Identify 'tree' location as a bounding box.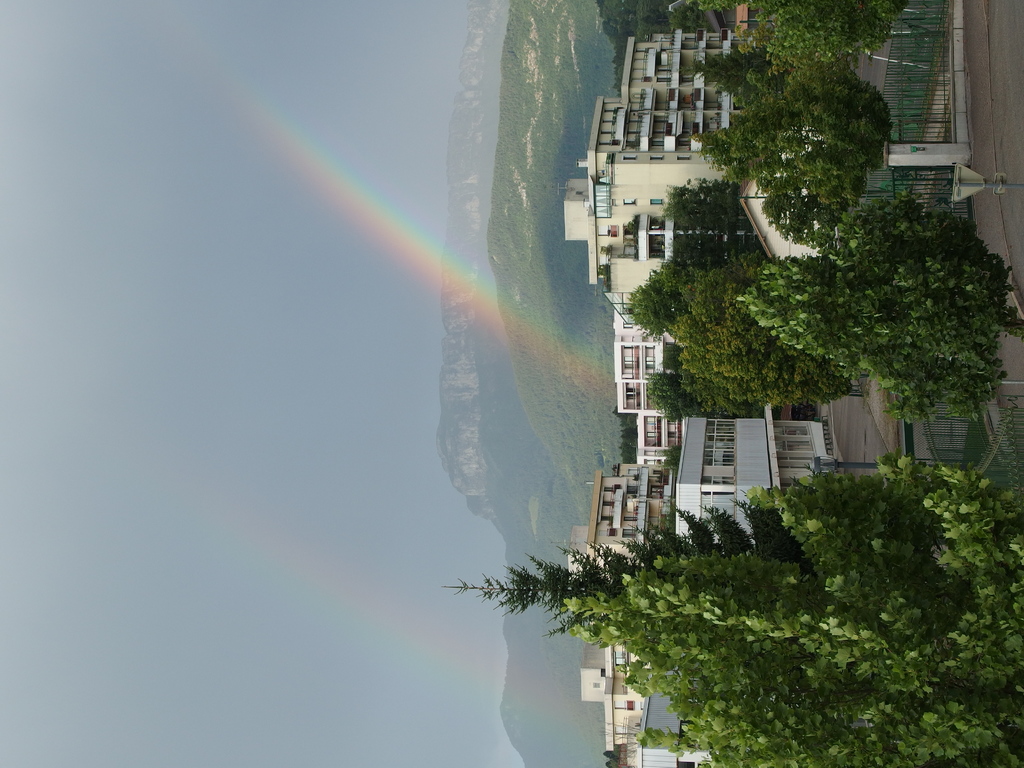
{"left": 682, "top": 0, "right": 916, "bottom": 244}.
